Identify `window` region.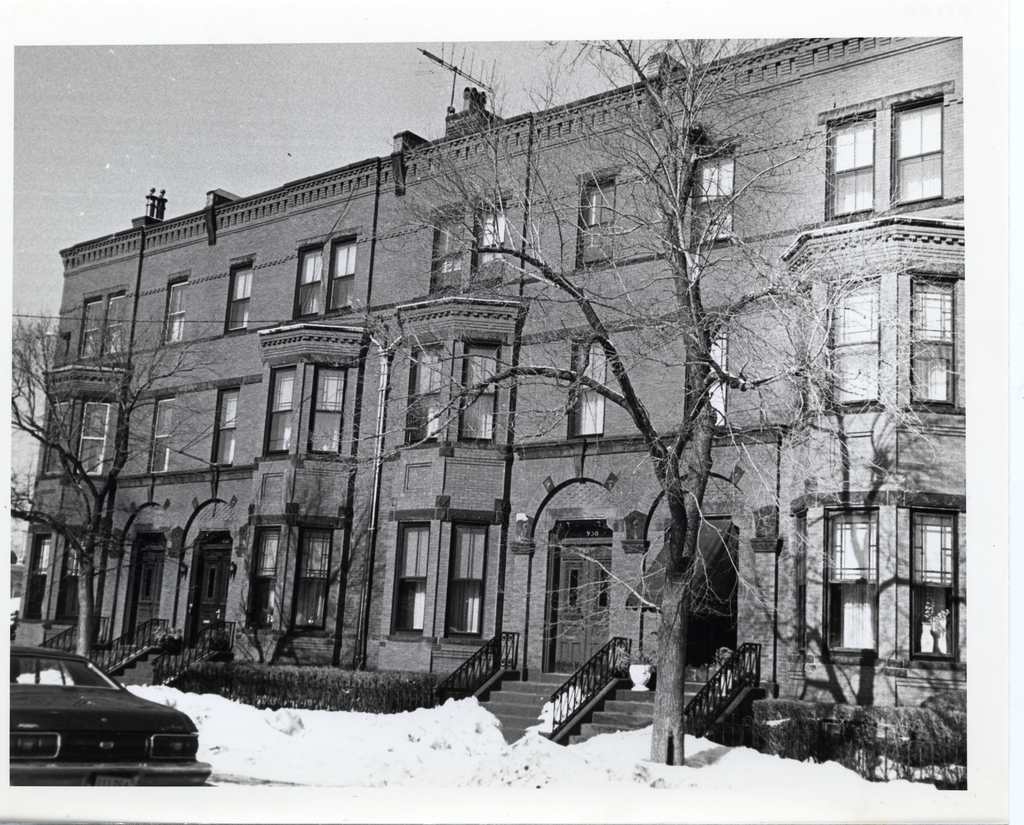
Region: 72,284,131,358.
